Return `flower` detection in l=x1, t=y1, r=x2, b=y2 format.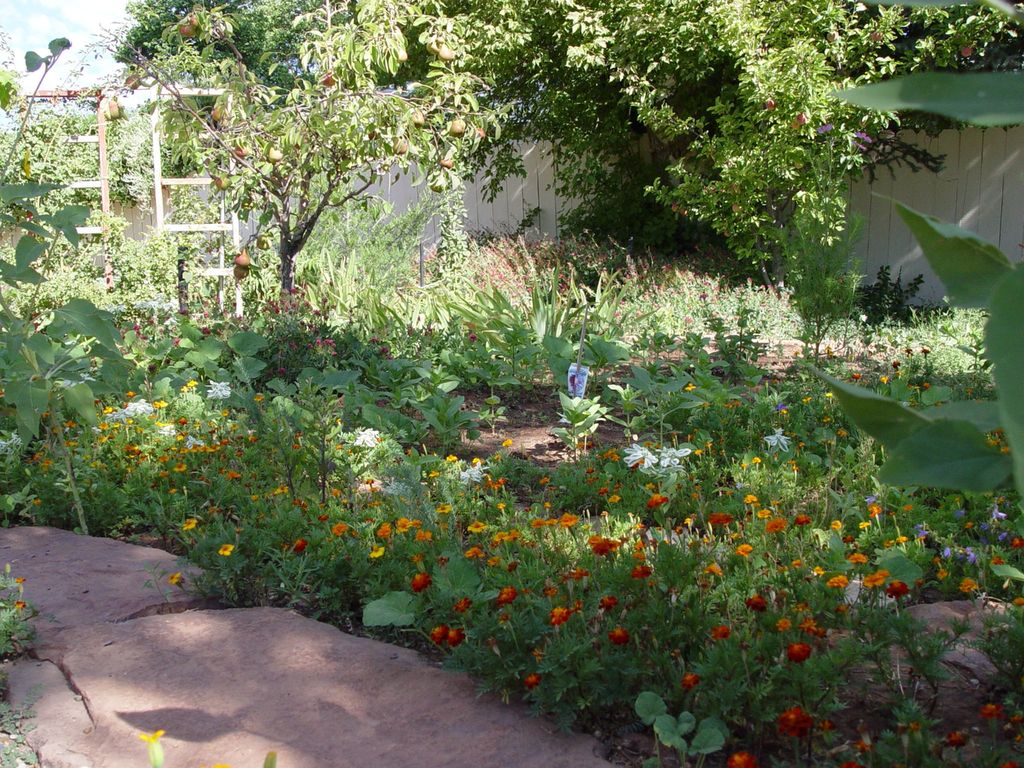
l=773, t=706, r=806, b=730.
